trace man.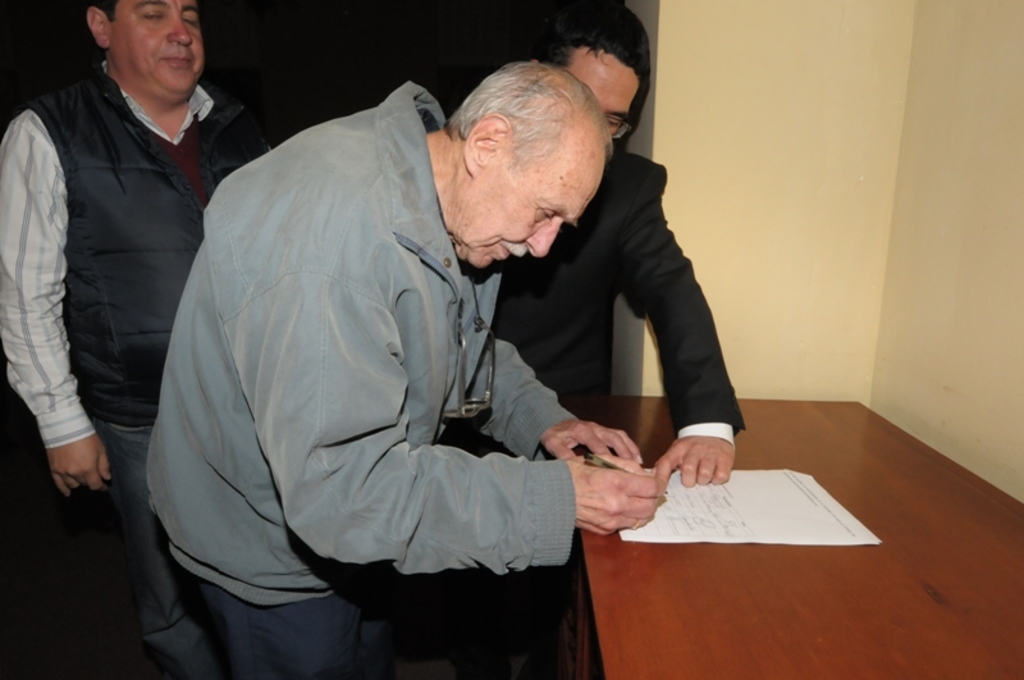
Traced to Rect(146, 60, 612, 679).
